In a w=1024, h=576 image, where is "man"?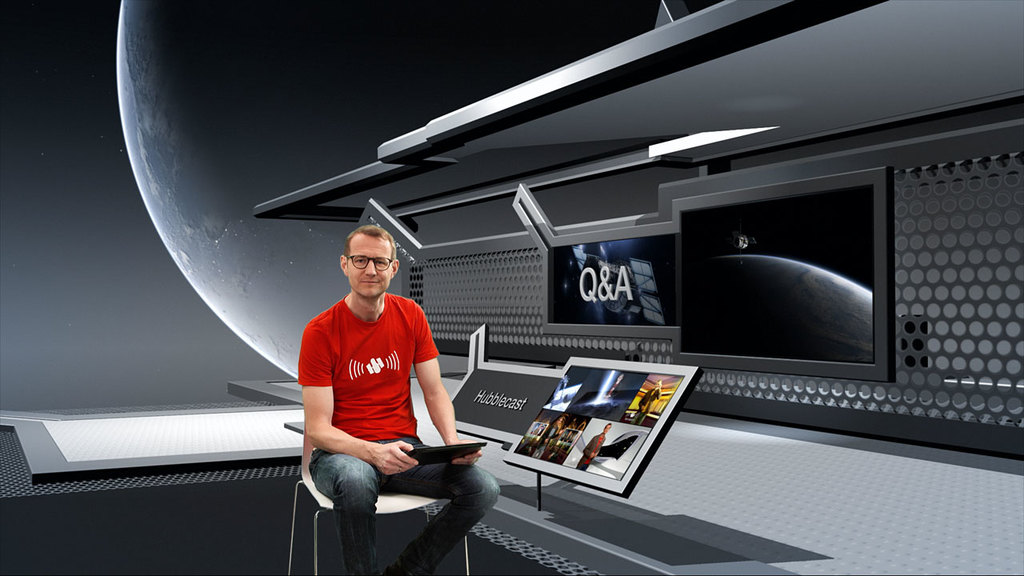
left=286, top=215, right=478, bottom=563.
